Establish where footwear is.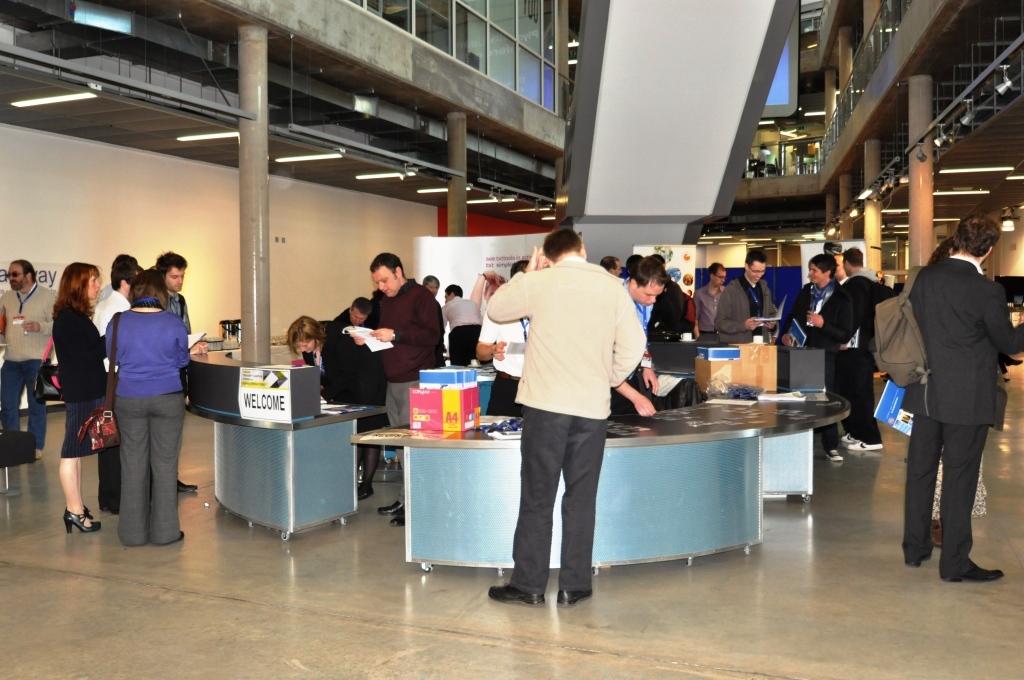
Established at 491:585:545:606.
